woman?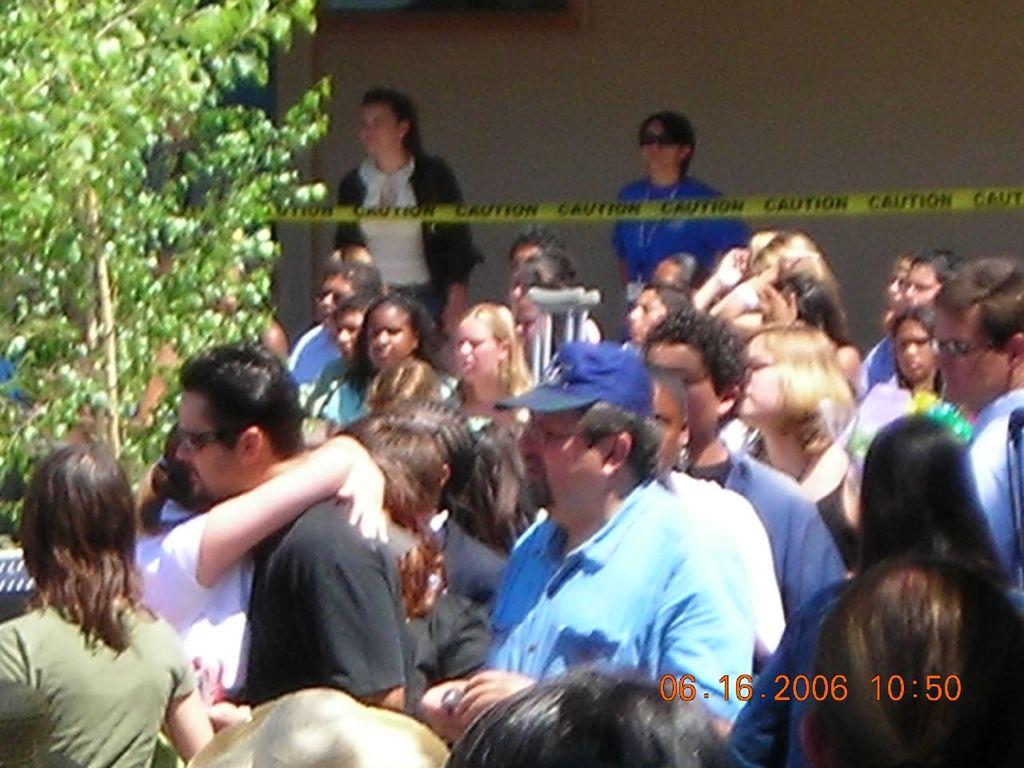
box=[331, 82, 482, 328]
